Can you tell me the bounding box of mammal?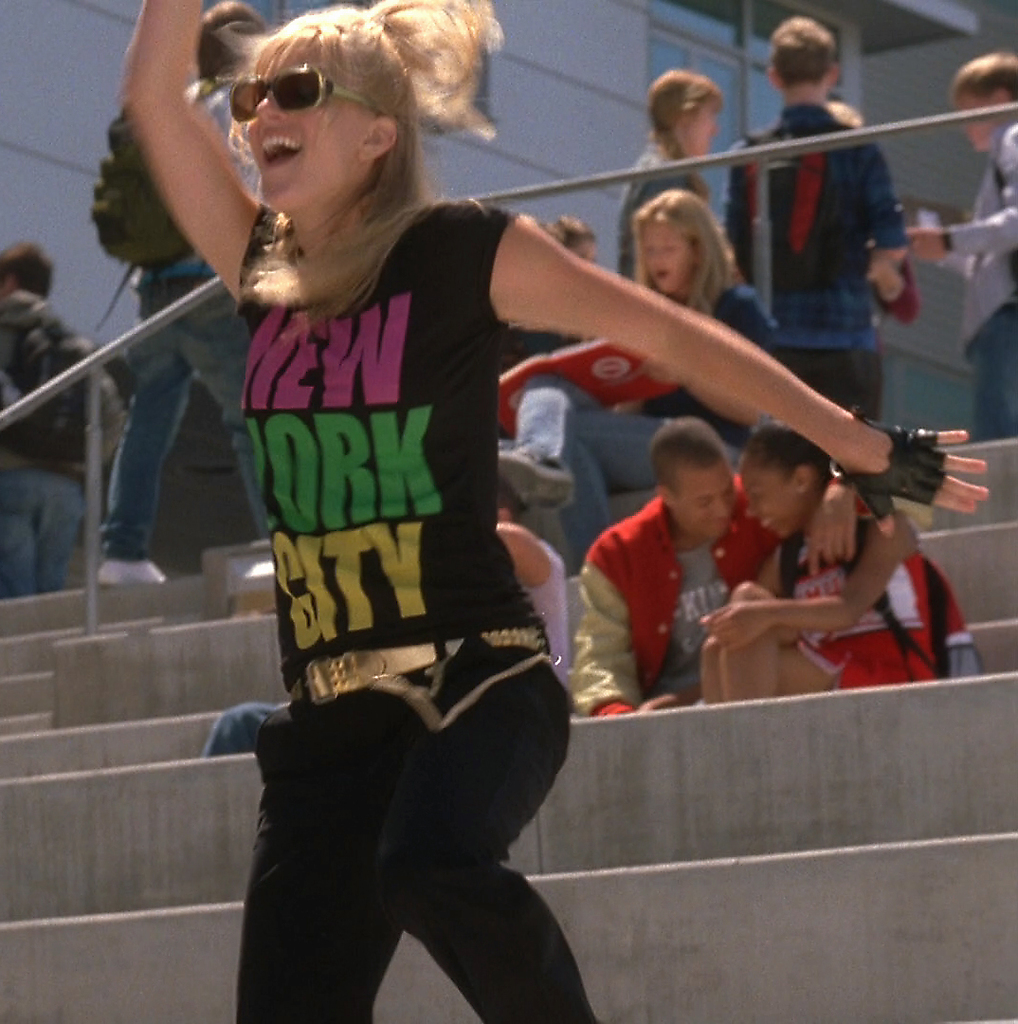
x1=206 y1=475 x2=577 y2=763.
